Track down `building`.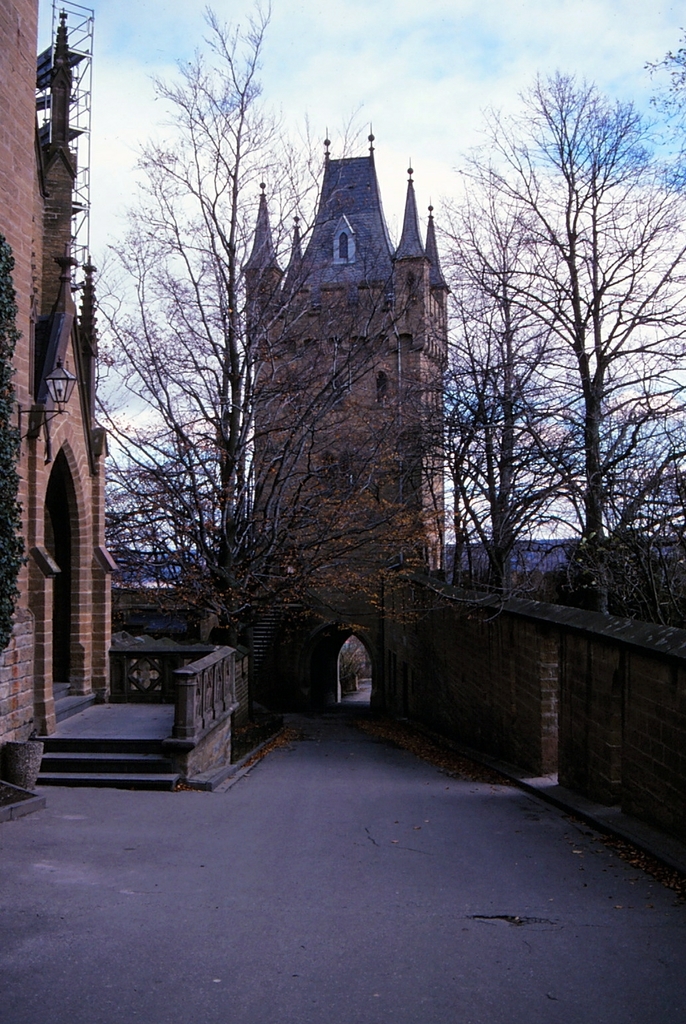
Tracked to (254, 126, 454, 643).
